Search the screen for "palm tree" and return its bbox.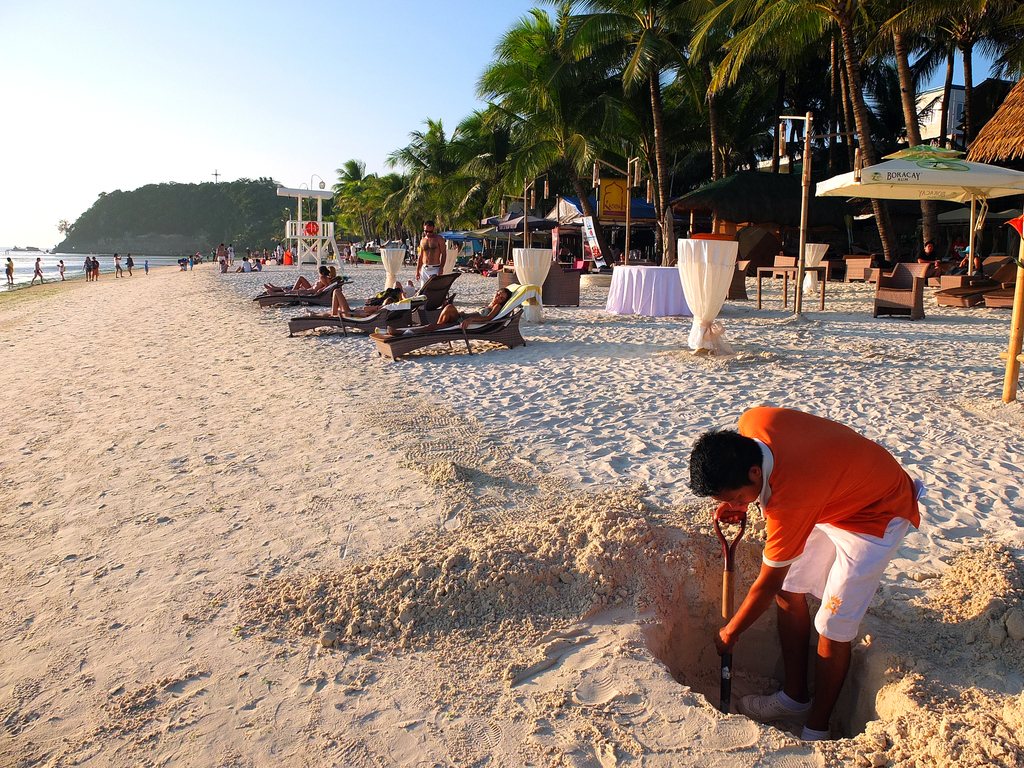
Found: (472,4,648,262).
